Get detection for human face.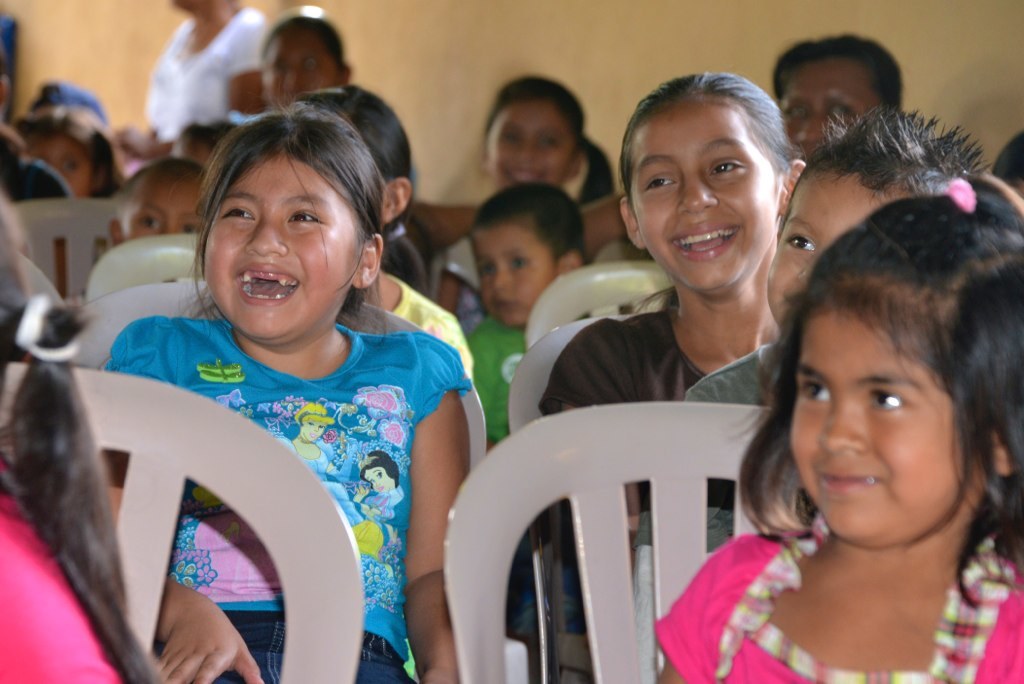
Detection: crop(122, 171, 208, 235).
